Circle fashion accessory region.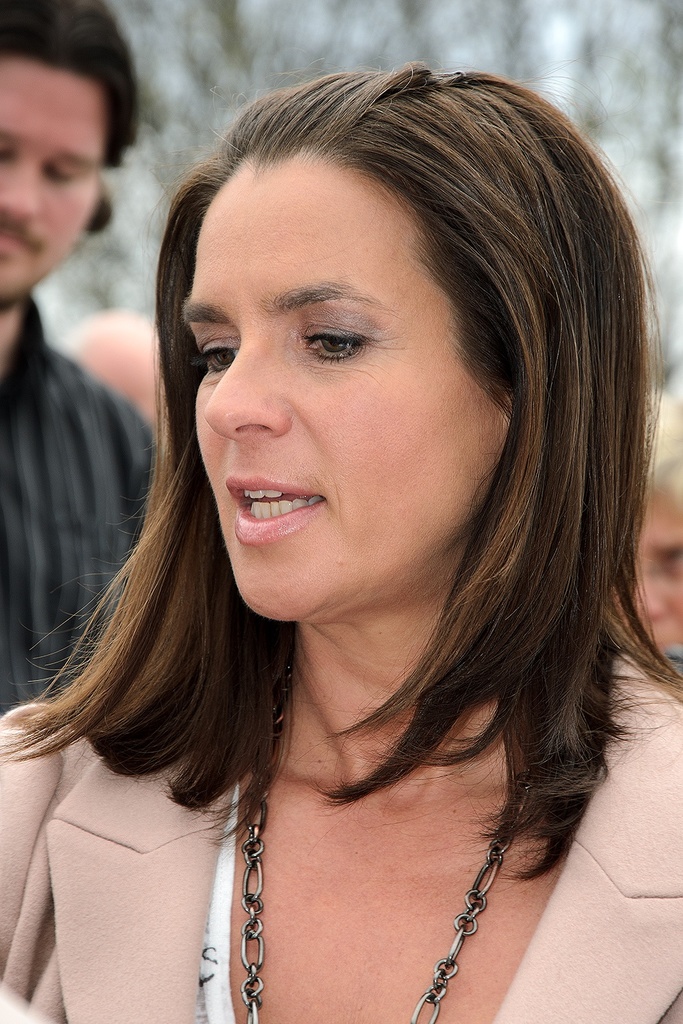
Region: pyautogui.locateOnScreen(241, 651, 522, 1023).
